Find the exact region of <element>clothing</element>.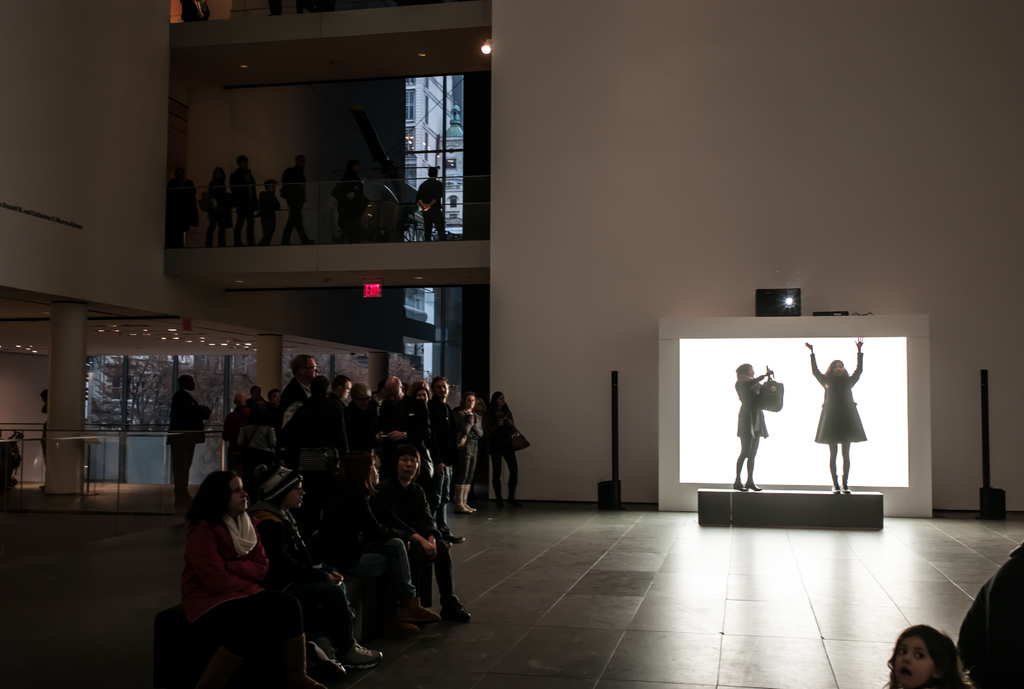
Exact region: [163, 389, 212, 500].
